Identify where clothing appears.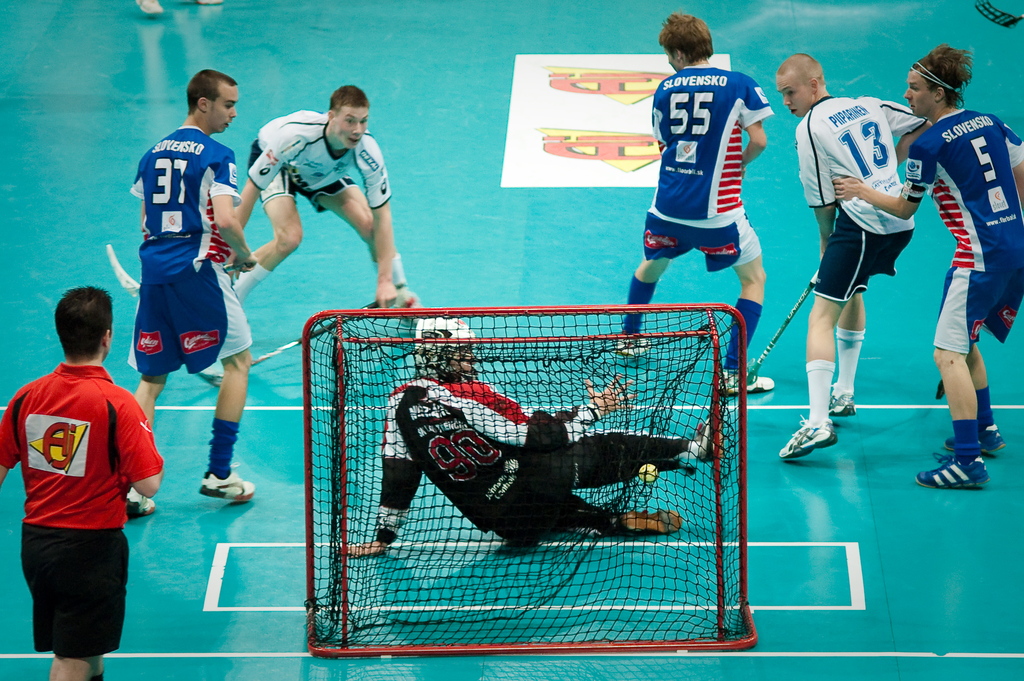
Appears at 0,361,166,650.
